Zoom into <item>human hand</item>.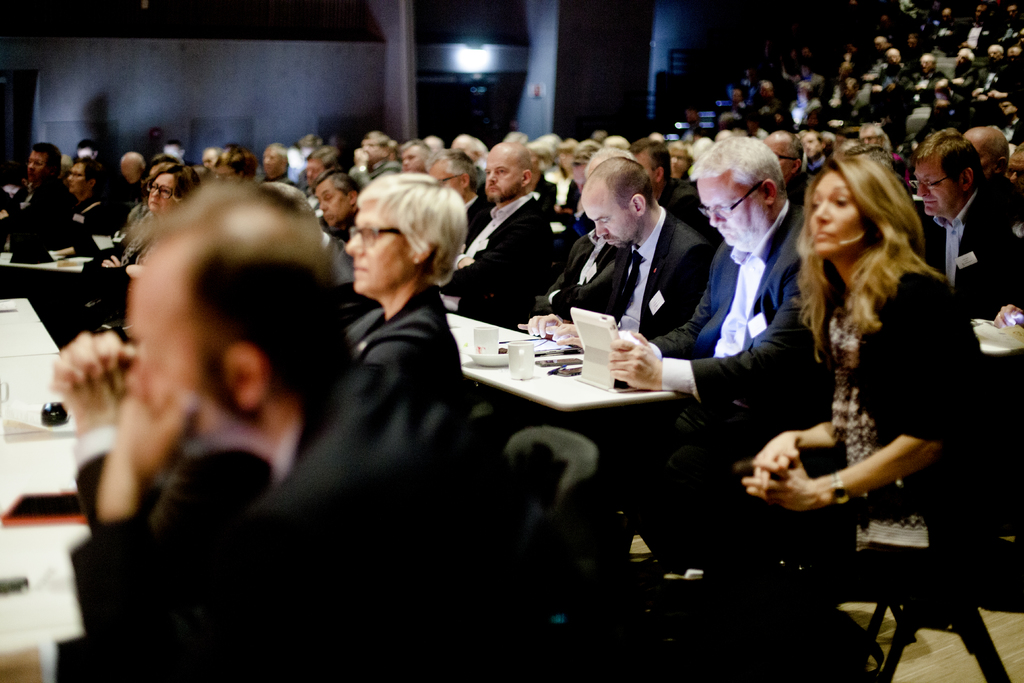
Zoom target: bbox(48, 328, 143, 423).
